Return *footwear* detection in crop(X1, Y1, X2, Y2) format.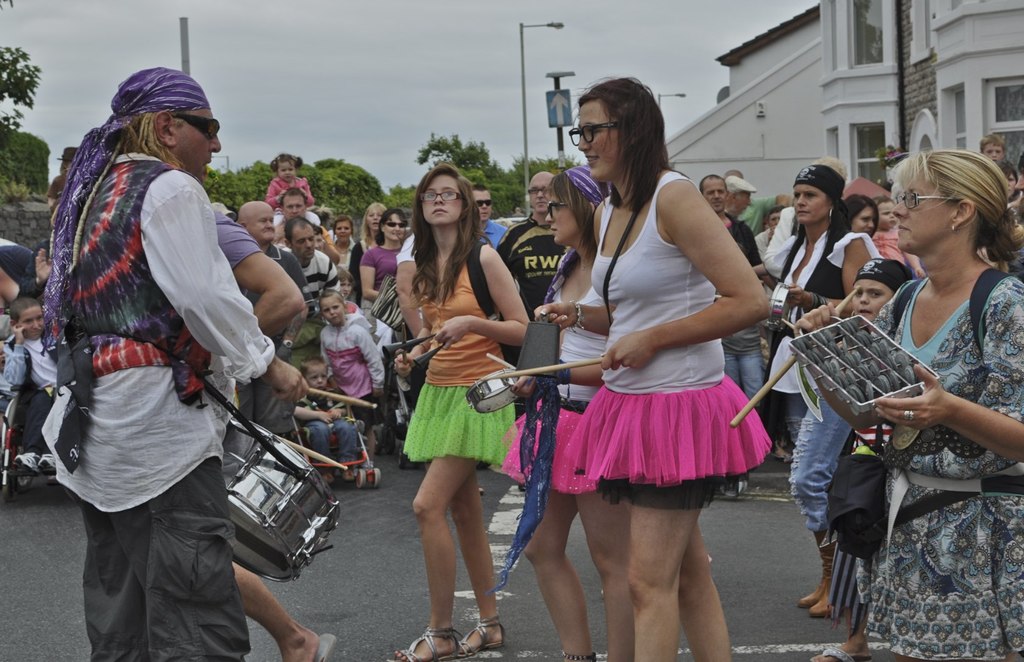
crop(38, 451, 61, 472).
